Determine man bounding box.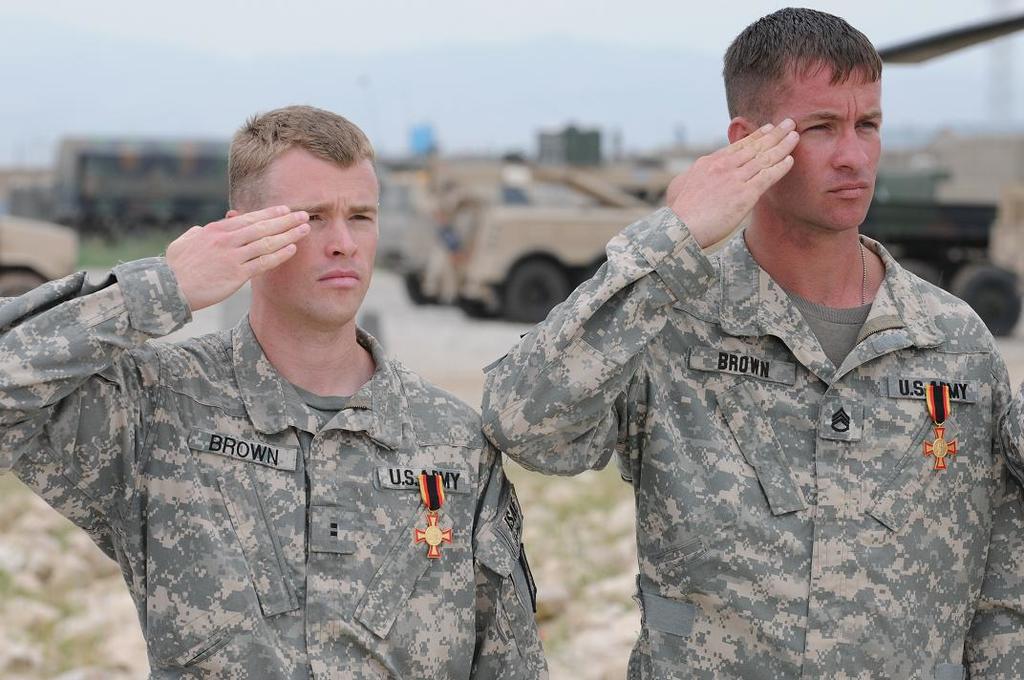
Determined: bbox=(41, 96, 565, 678).
